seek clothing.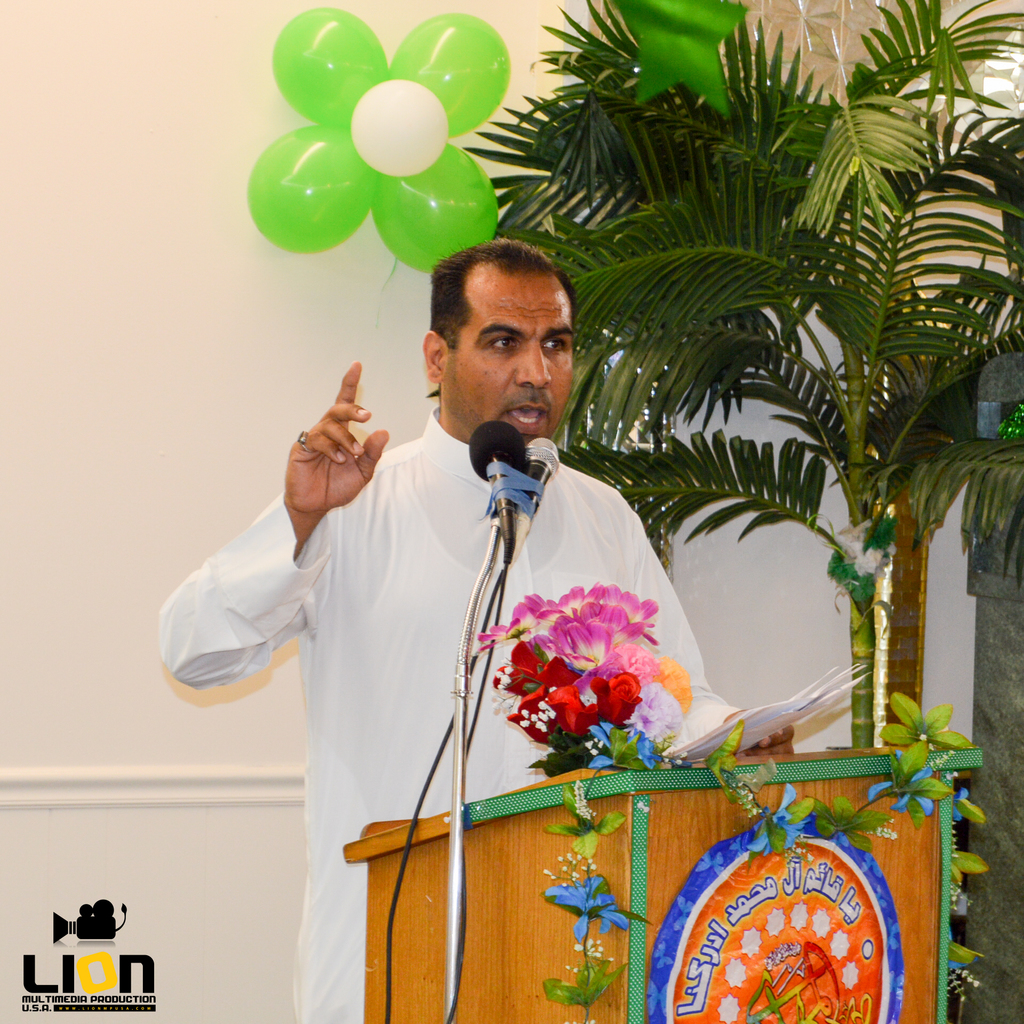
<bbox>230, 358, 720, 908</bbox>.
